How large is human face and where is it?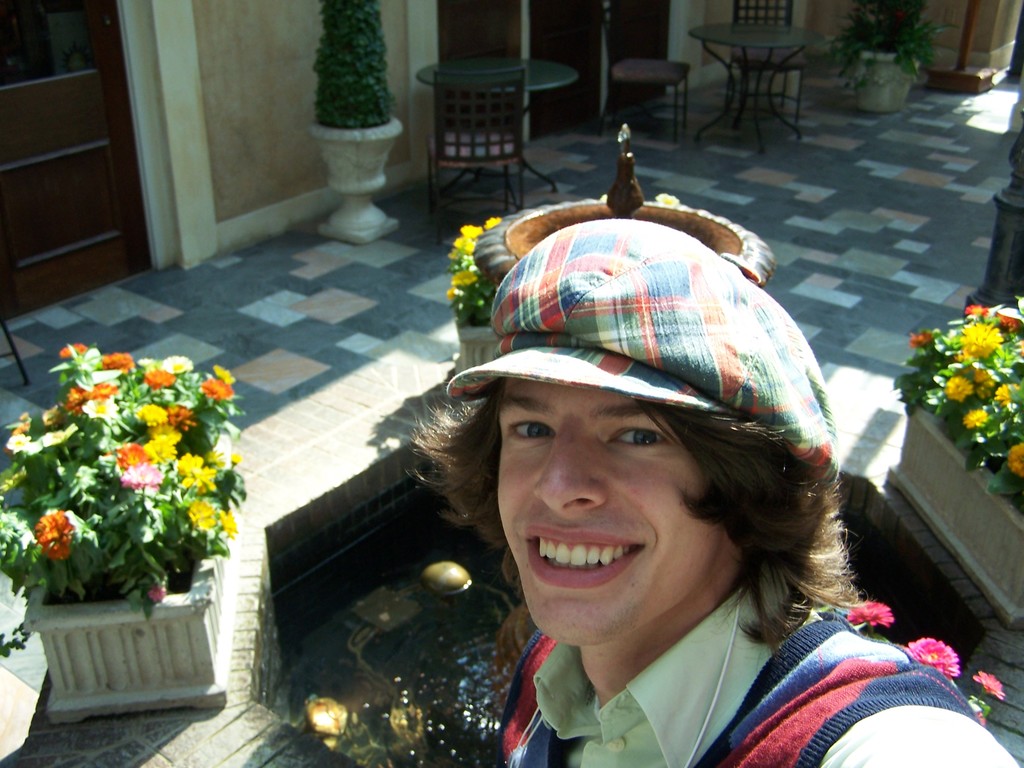
Bounding box: [x1=491, y1=383, x2=719, y2=650].
